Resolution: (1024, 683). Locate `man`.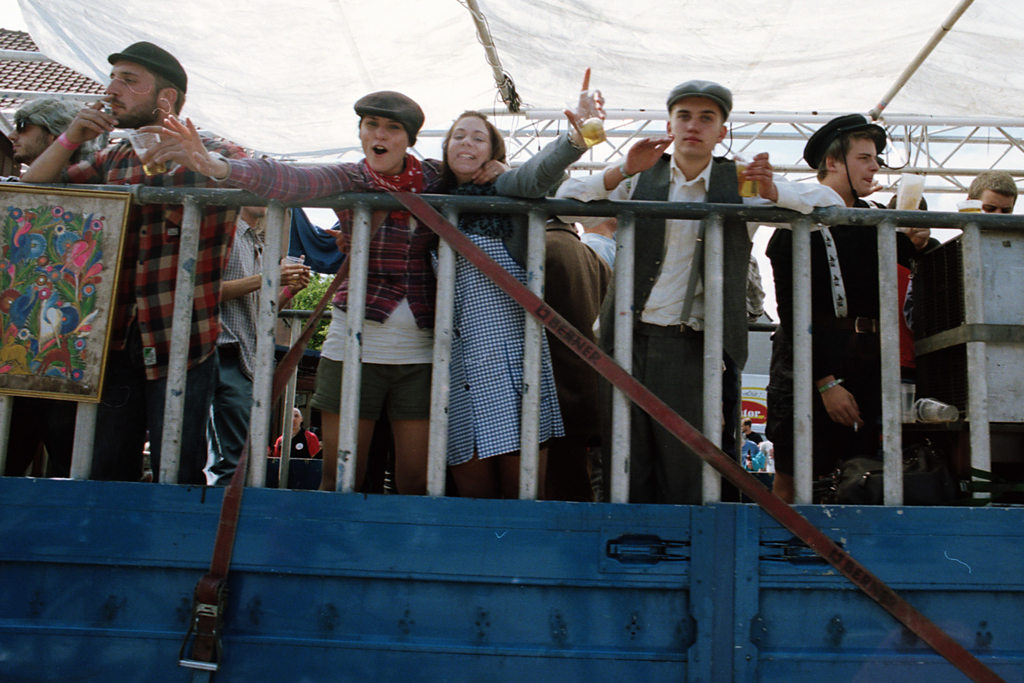
{"x1": 870, "y1": 189, "x2": 944, "y2": 502}.
